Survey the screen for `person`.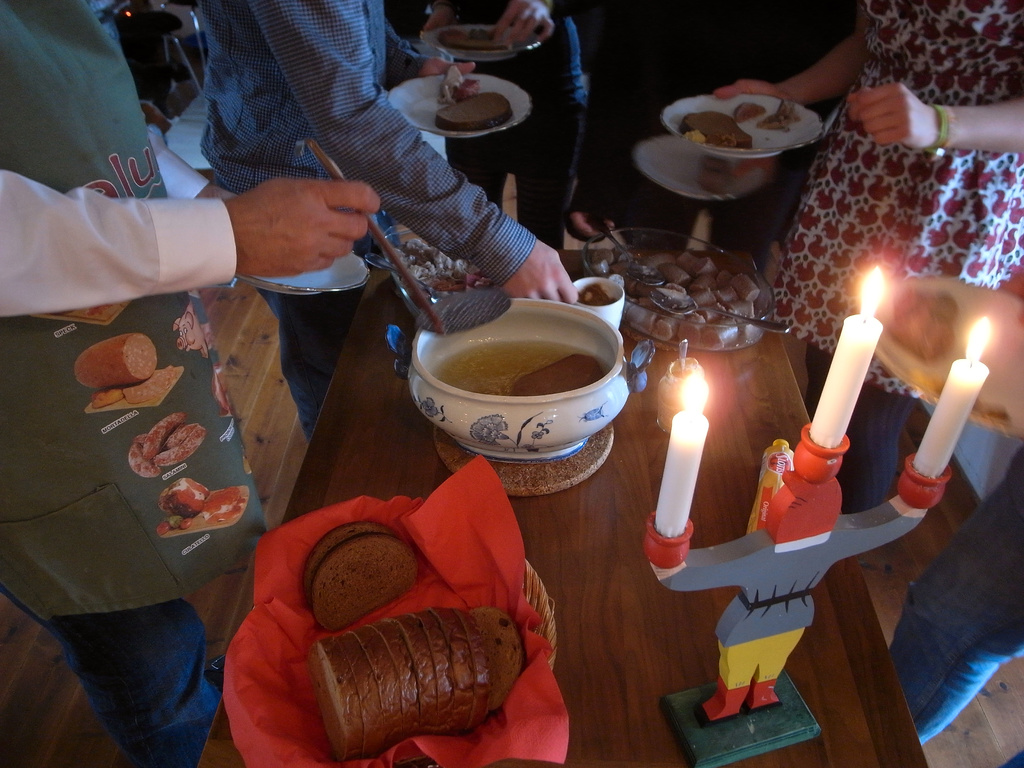
Survey found: bbox(0, 0, 383, 767).
